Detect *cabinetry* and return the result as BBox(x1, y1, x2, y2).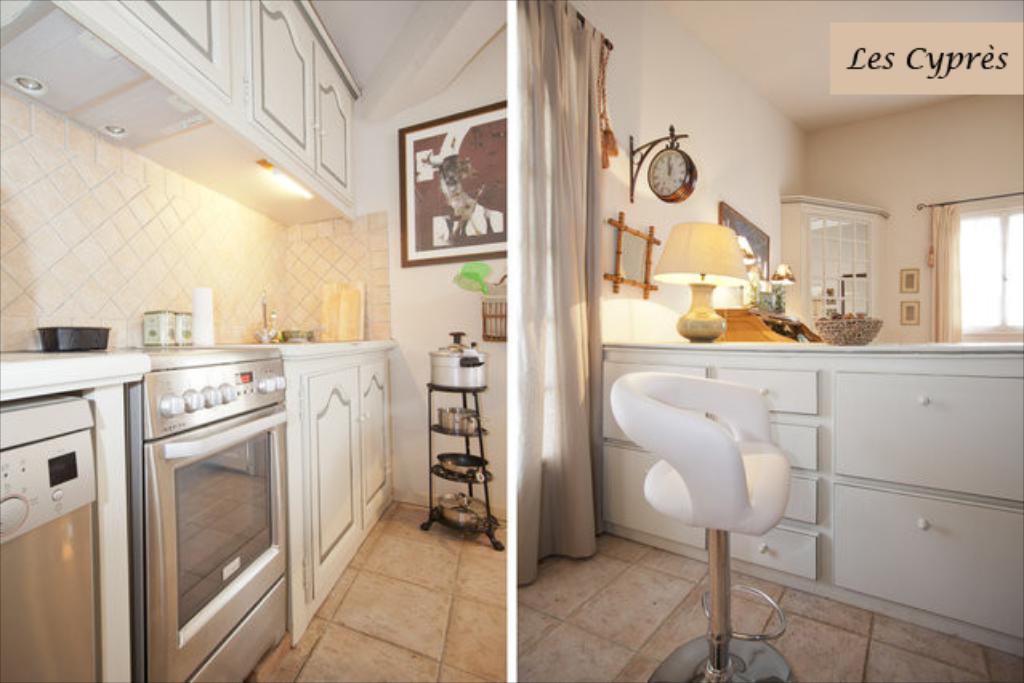
BBox(0, 0, 362, 229).
